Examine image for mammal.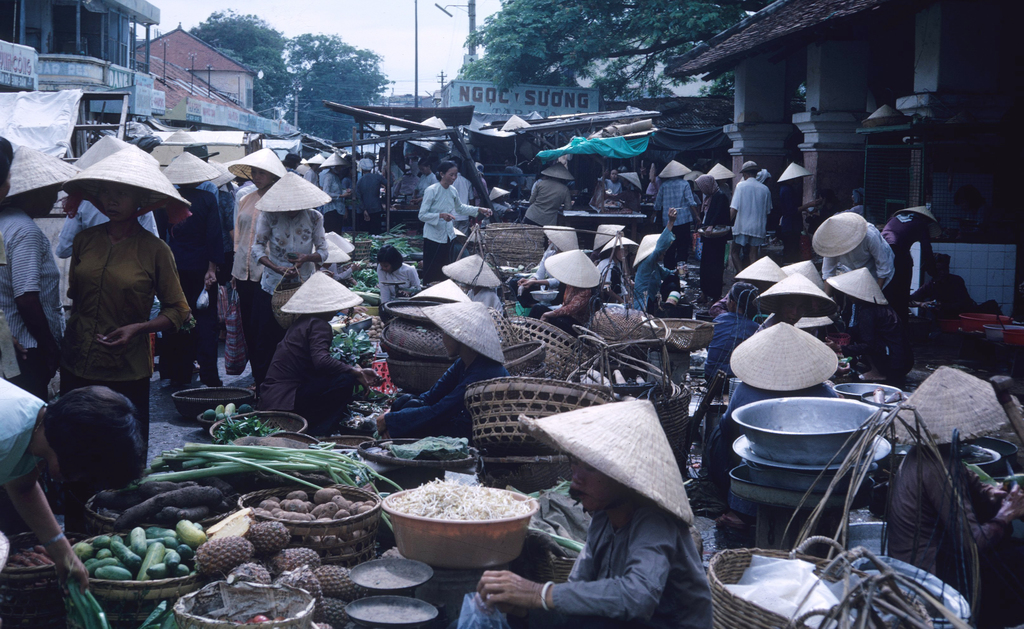
Examination result: select_region(600, 169, 619, 199).
